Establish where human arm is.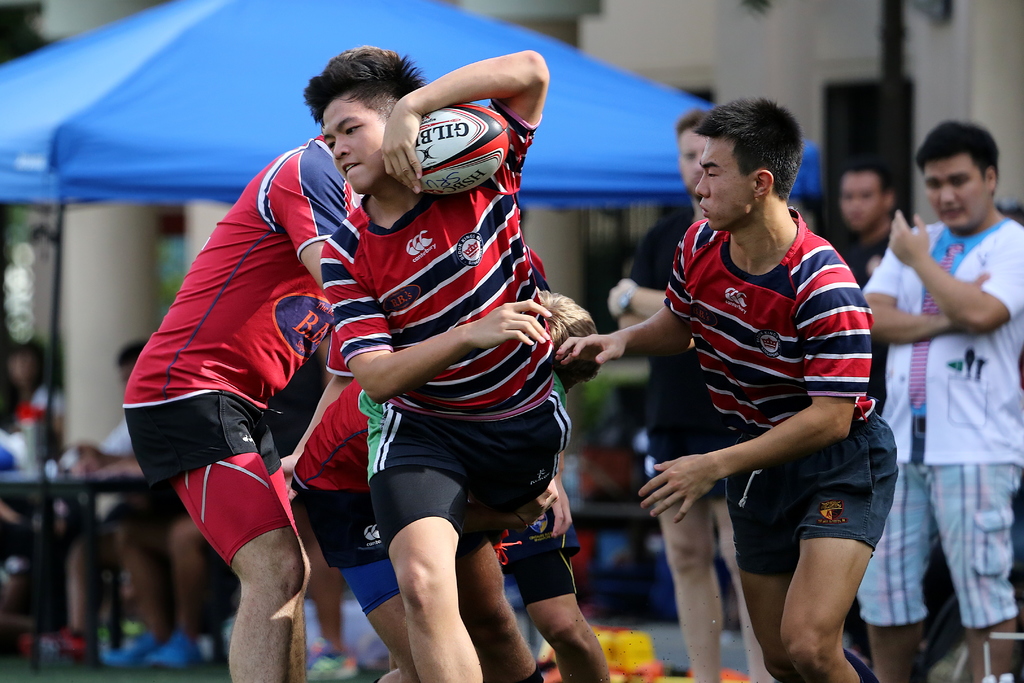
Established at box(545, 451, 581, 539).
